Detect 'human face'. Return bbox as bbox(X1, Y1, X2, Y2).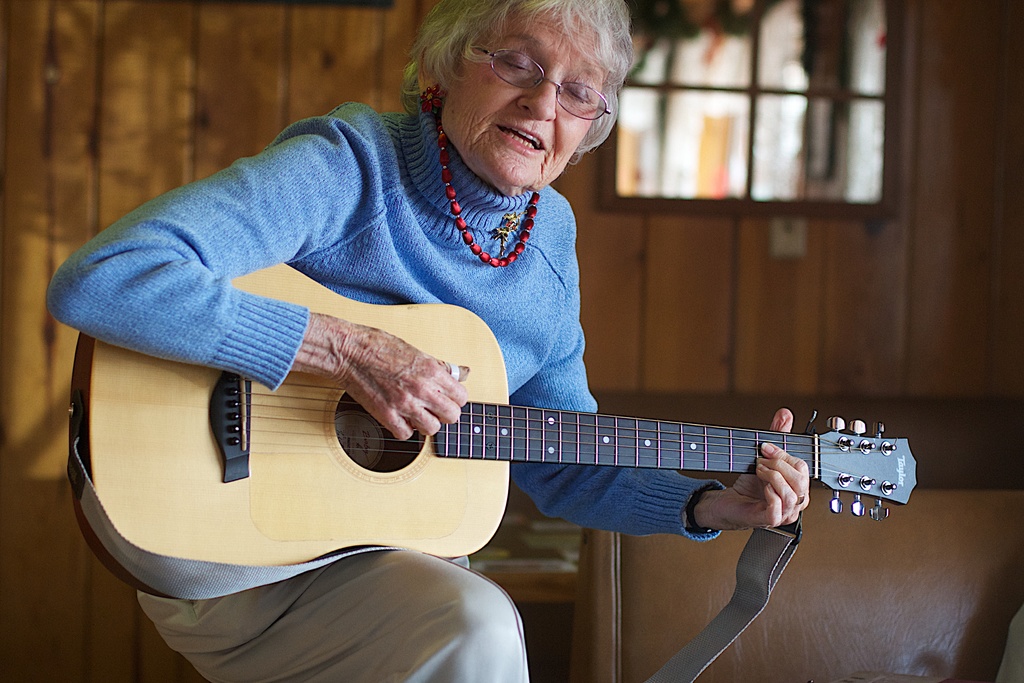
bbox(439, 5, 602, 192).
